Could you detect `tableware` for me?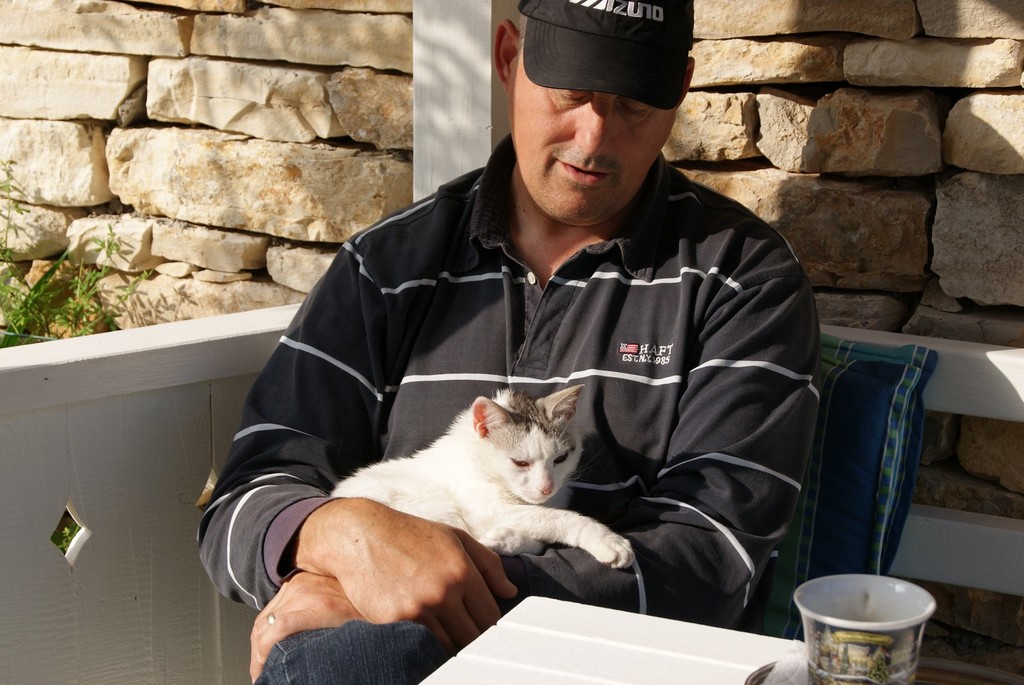
Detection result: select_region(799, 571, 948, 678).
